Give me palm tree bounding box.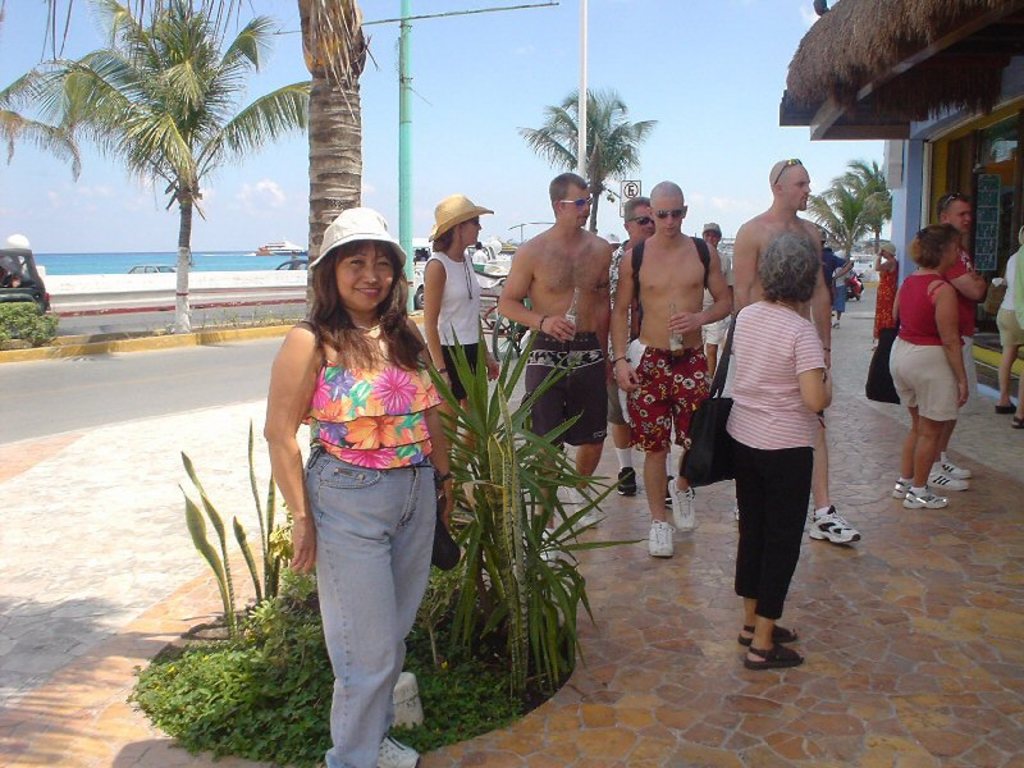
<box>38,28,298,324</box>.
